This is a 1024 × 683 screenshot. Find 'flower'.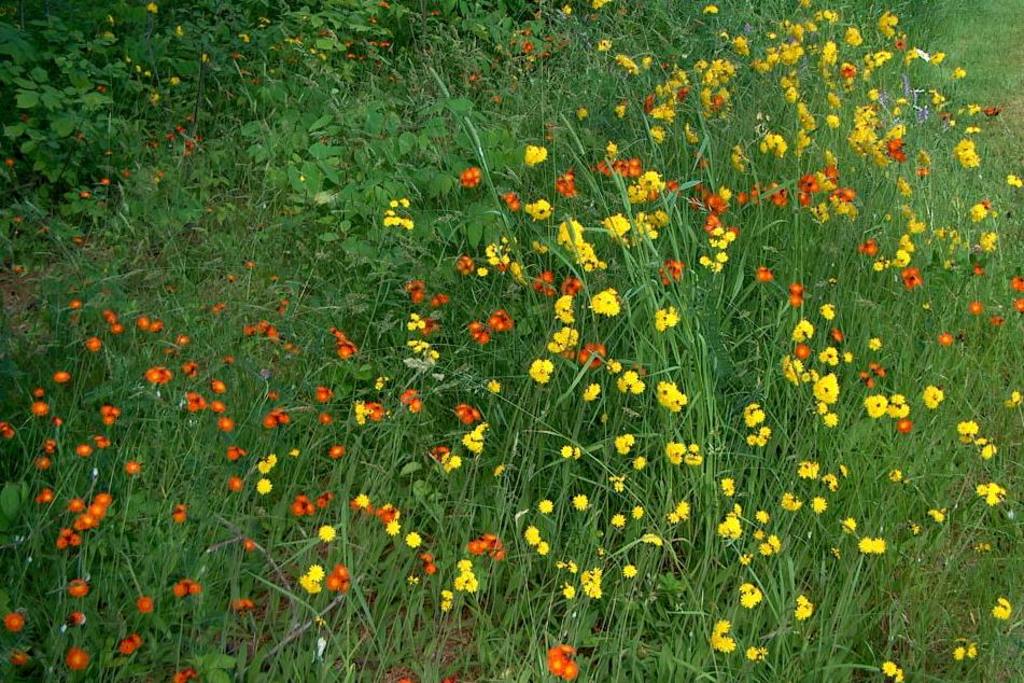
Bounding box: 0, 611, 27, 636.
